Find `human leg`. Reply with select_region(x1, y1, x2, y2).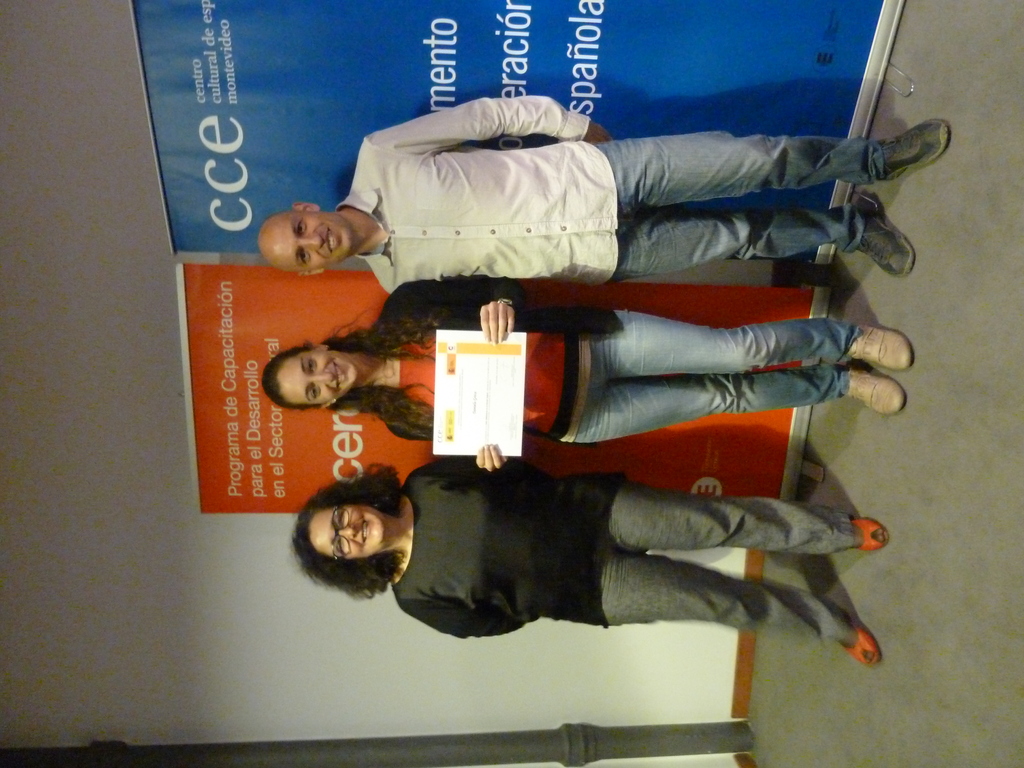
select_region(582, 303, 909, 367).
